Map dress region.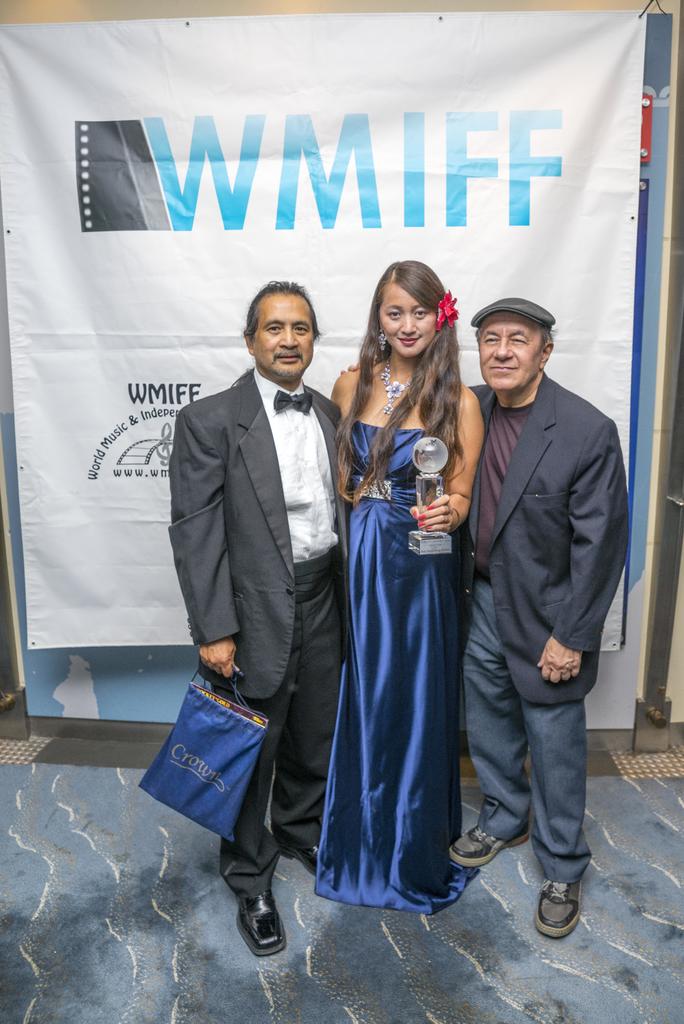
Mapped to <box>304,417,481,913</box>.
